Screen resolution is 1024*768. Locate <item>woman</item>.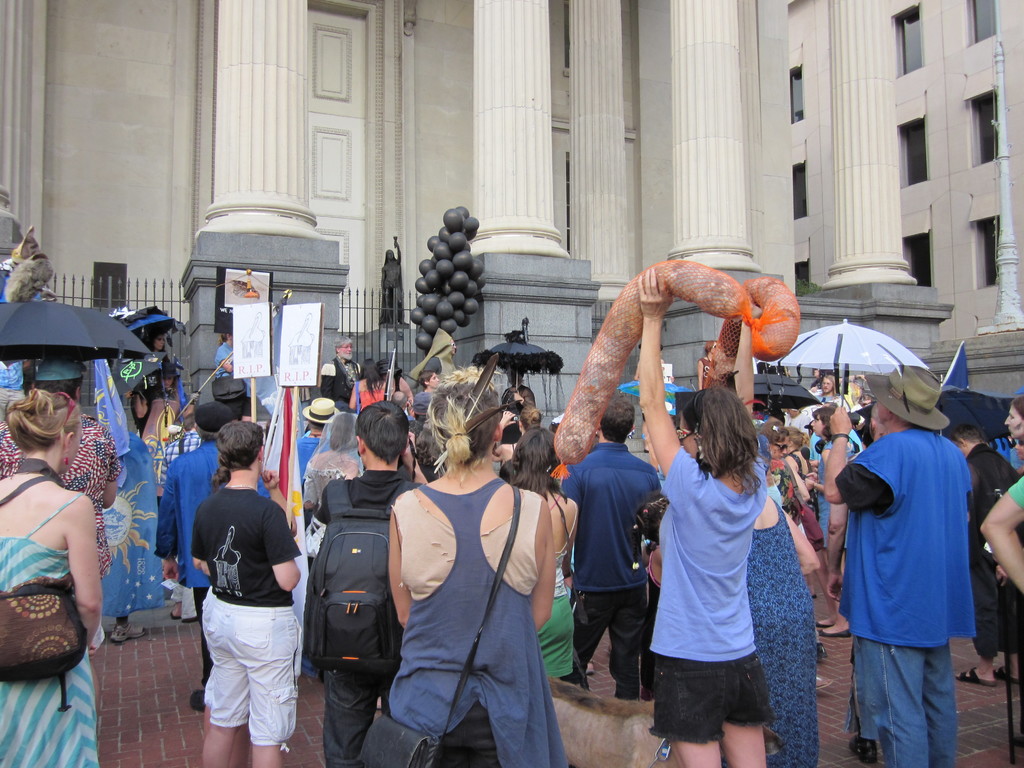
[left=497, top=428, right=577, bottom=684].
